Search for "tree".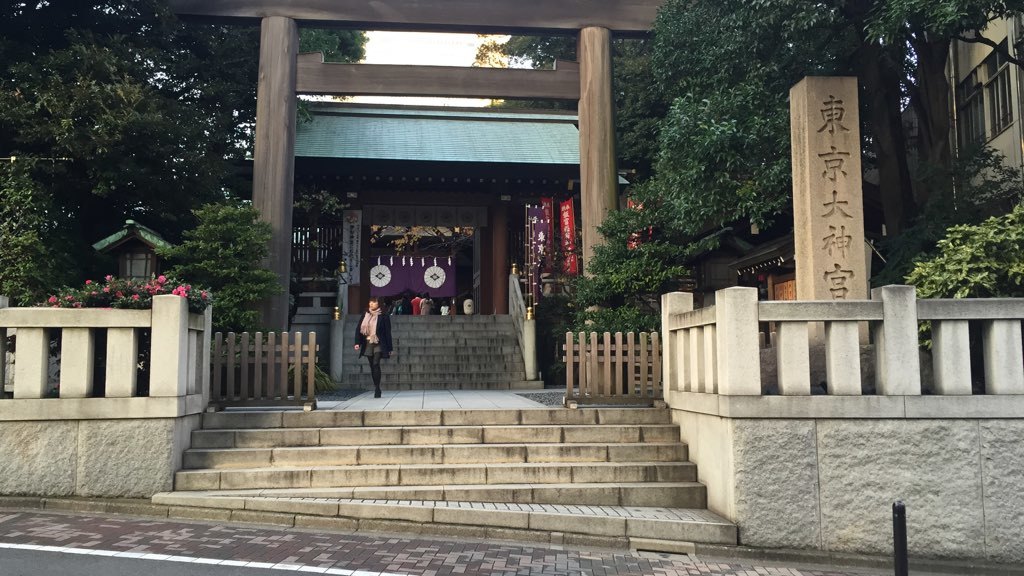
Found at (900, 197, 1023, 351).
